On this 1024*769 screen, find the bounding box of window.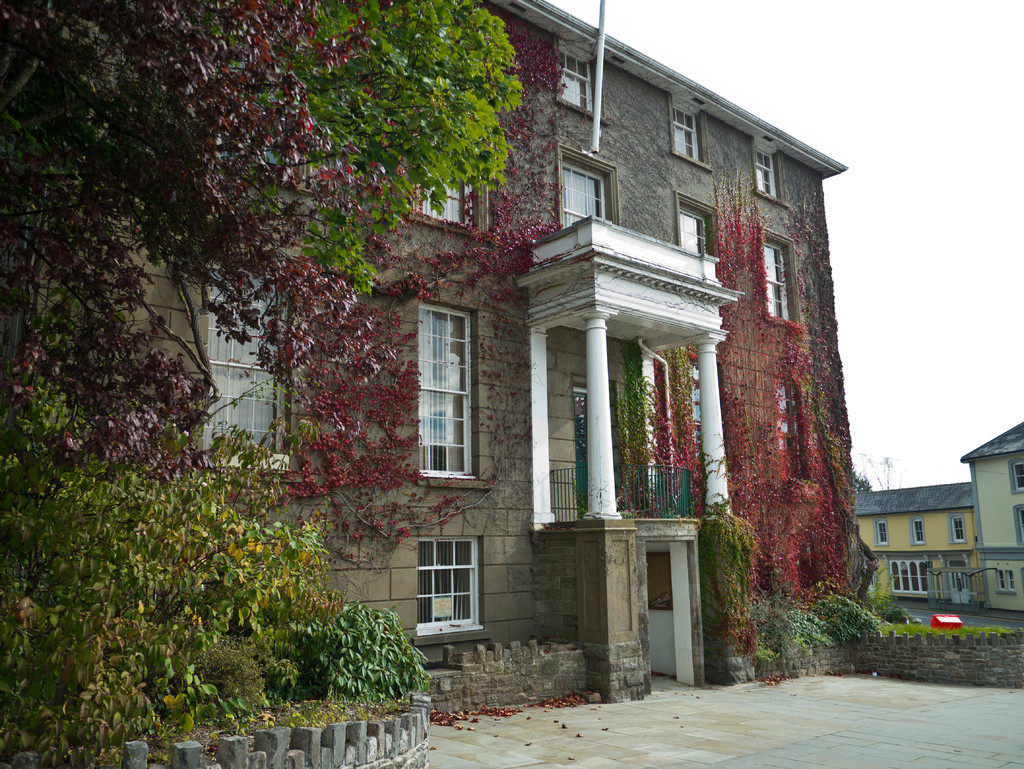
Bounding box: 204 271 287 467.
